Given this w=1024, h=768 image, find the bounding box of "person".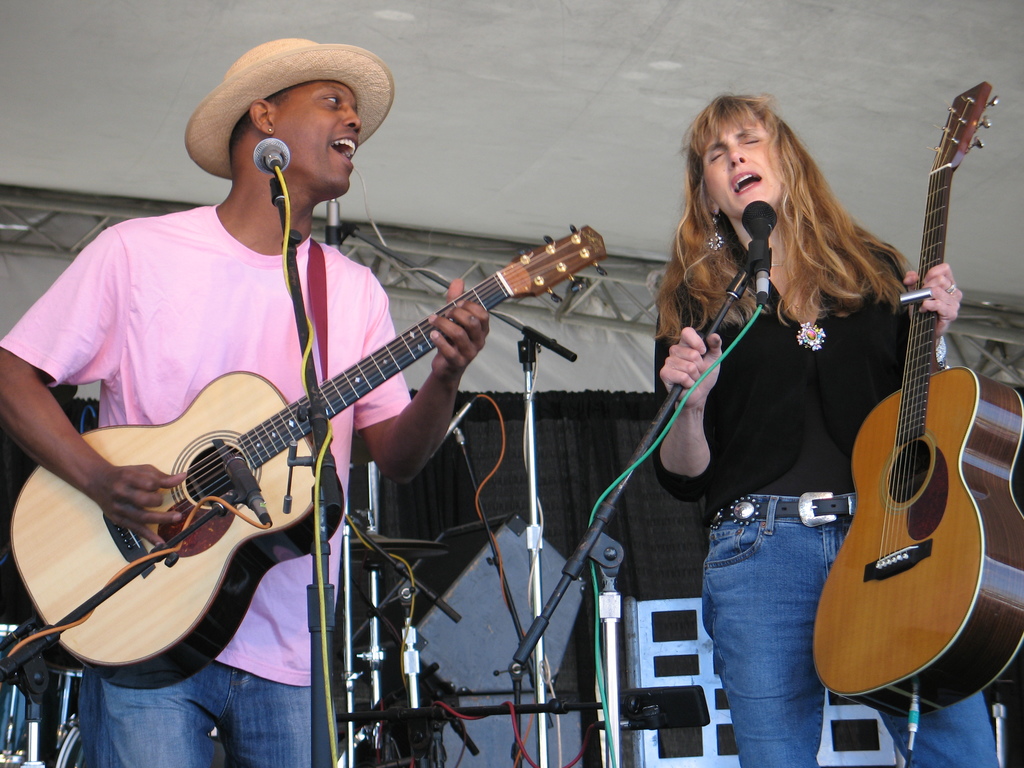
[x1=0, y1=35, x2=488, y2=767].
